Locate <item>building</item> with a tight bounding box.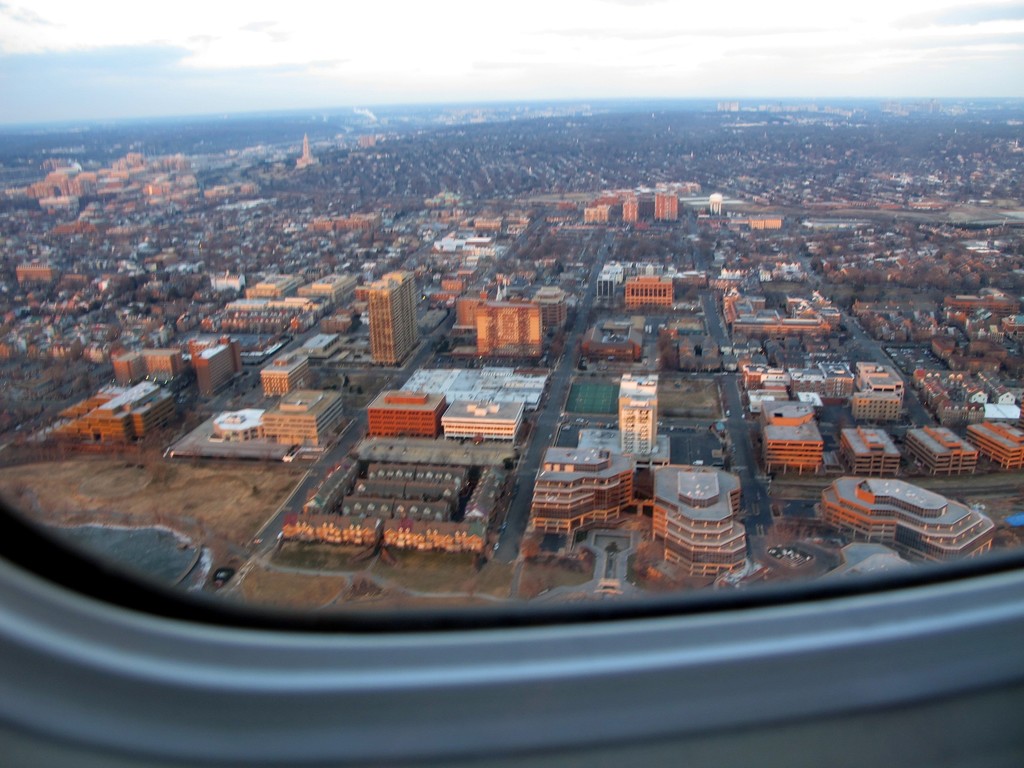
(368, 385, 447, 435).
